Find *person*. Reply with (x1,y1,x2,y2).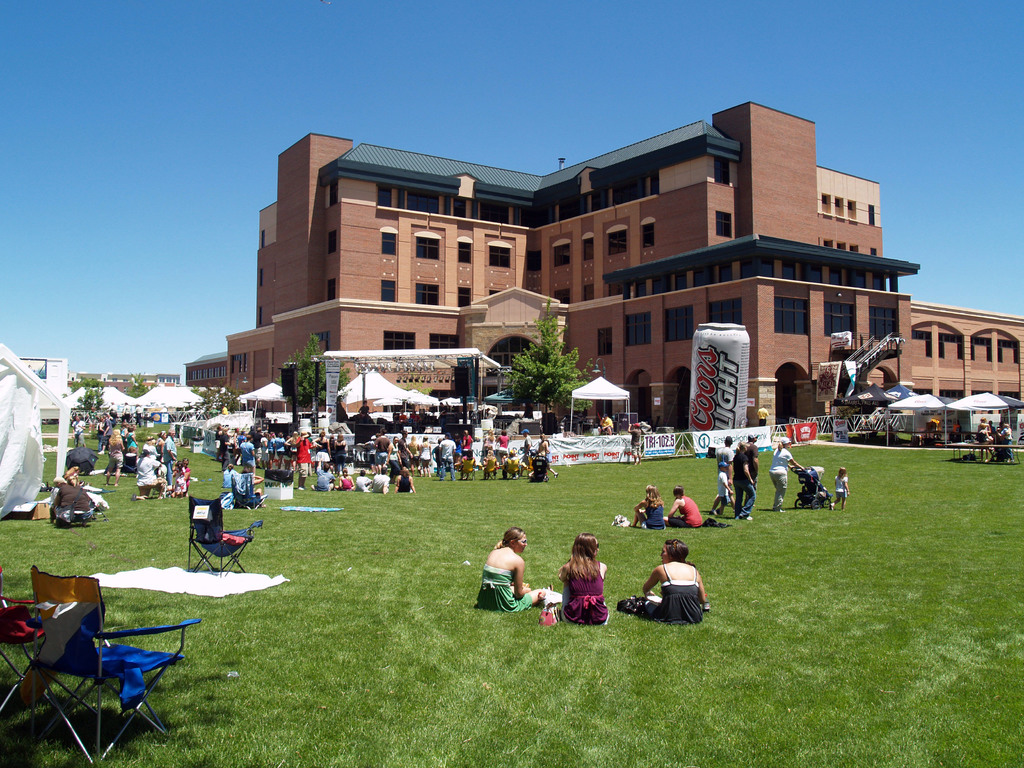
(628,422,640,465).
